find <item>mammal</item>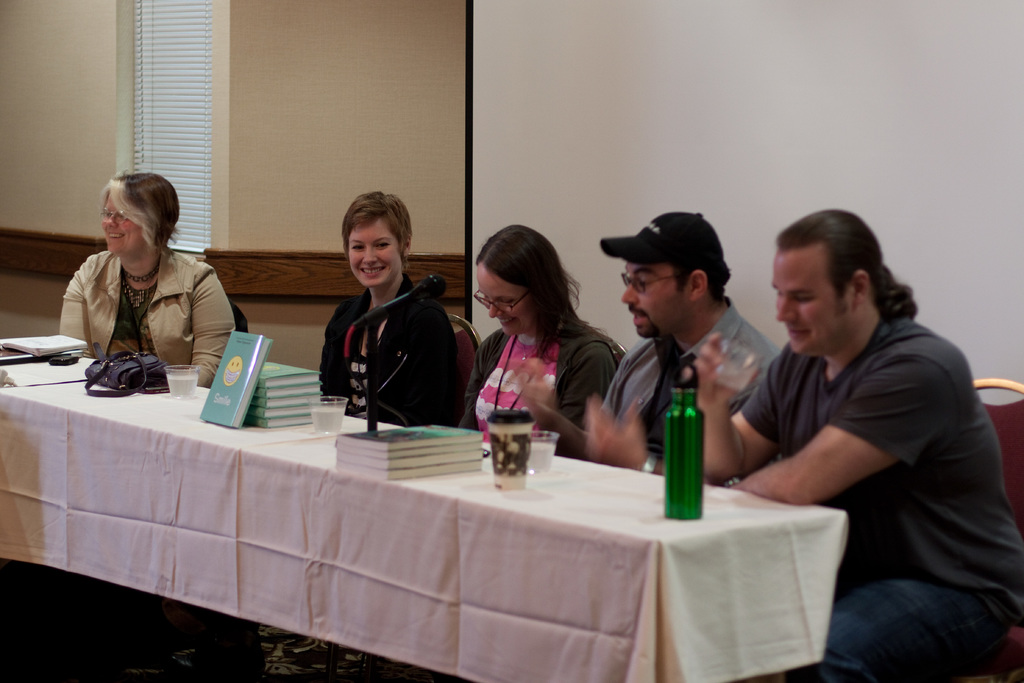
[left=464, top=223, right=619, bottom=461]
